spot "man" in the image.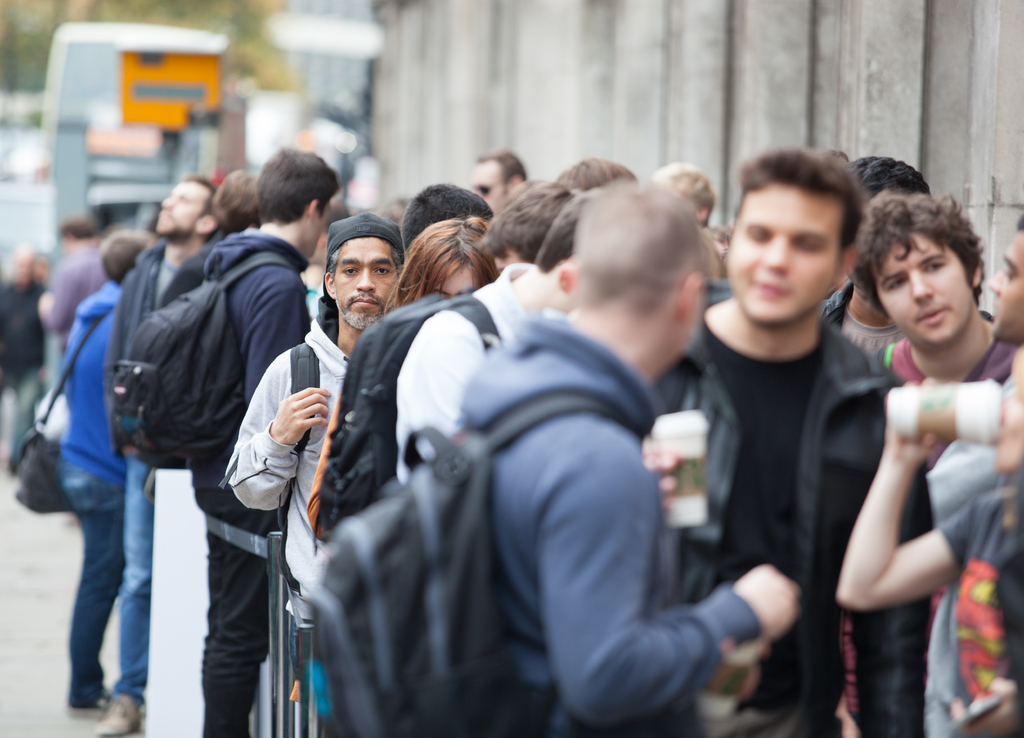
"man" found at (left=449, top=183, right=808, bottom=737).
